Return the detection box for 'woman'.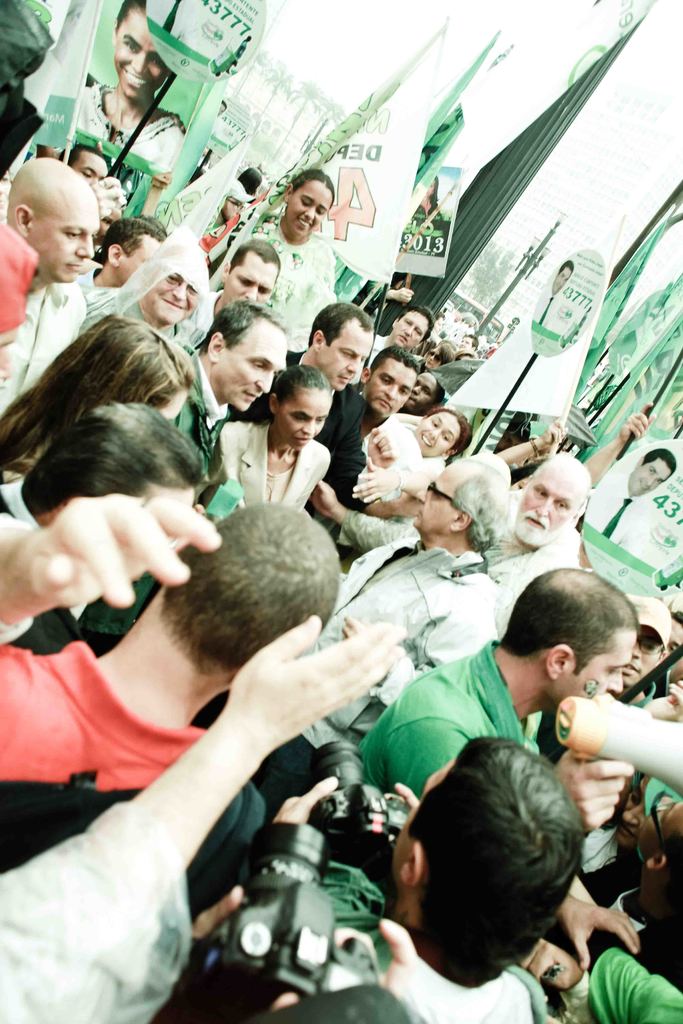
left=0, top=314, right=192, bottom=481.
